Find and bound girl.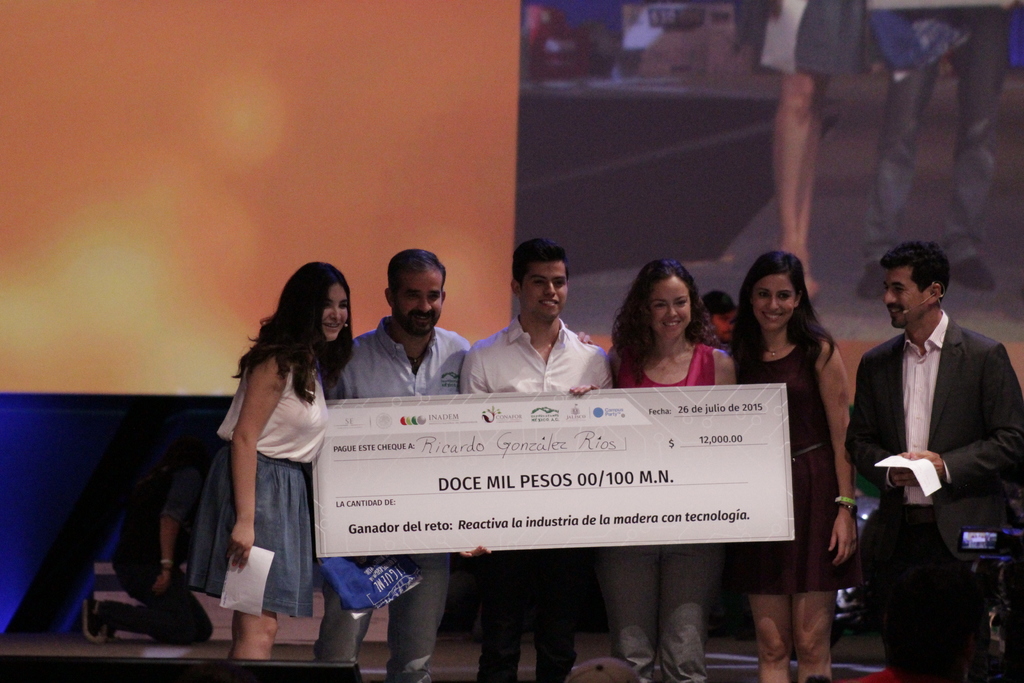
Bound: box=[729, 251, 858, 682].
